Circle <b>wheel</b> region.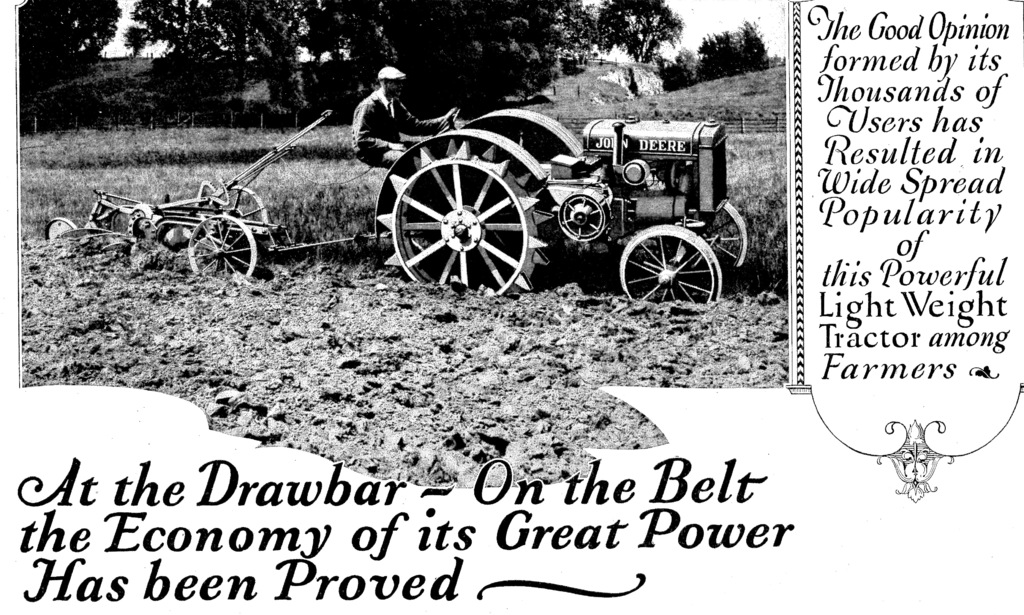
Region: bbox(433, 104, 461, 129).
